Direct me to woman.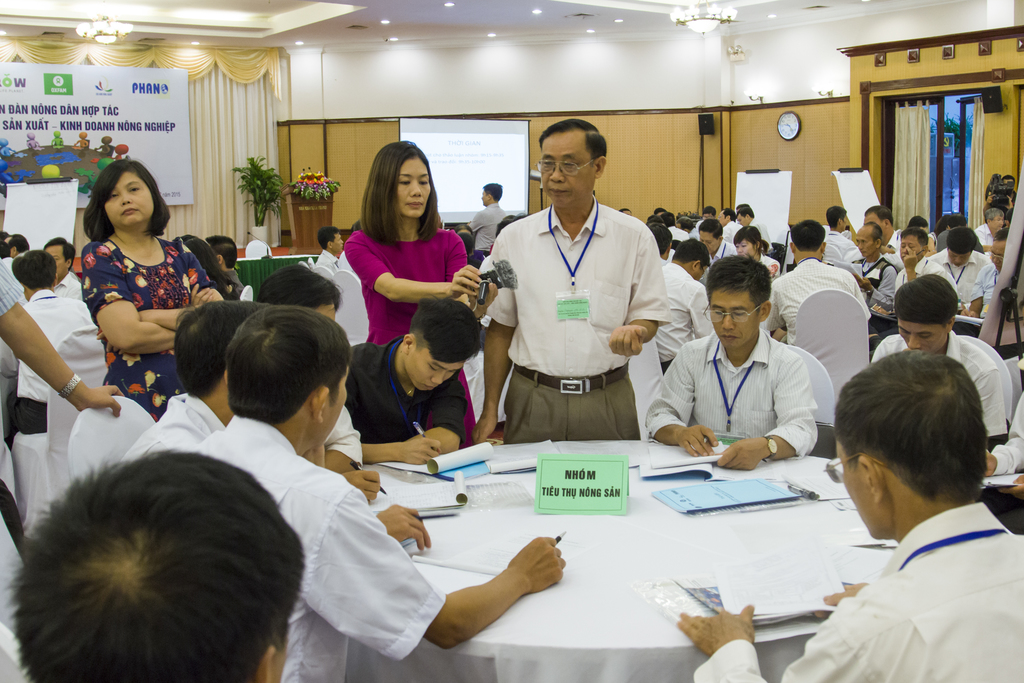
Direction: 343:136:494:445.
